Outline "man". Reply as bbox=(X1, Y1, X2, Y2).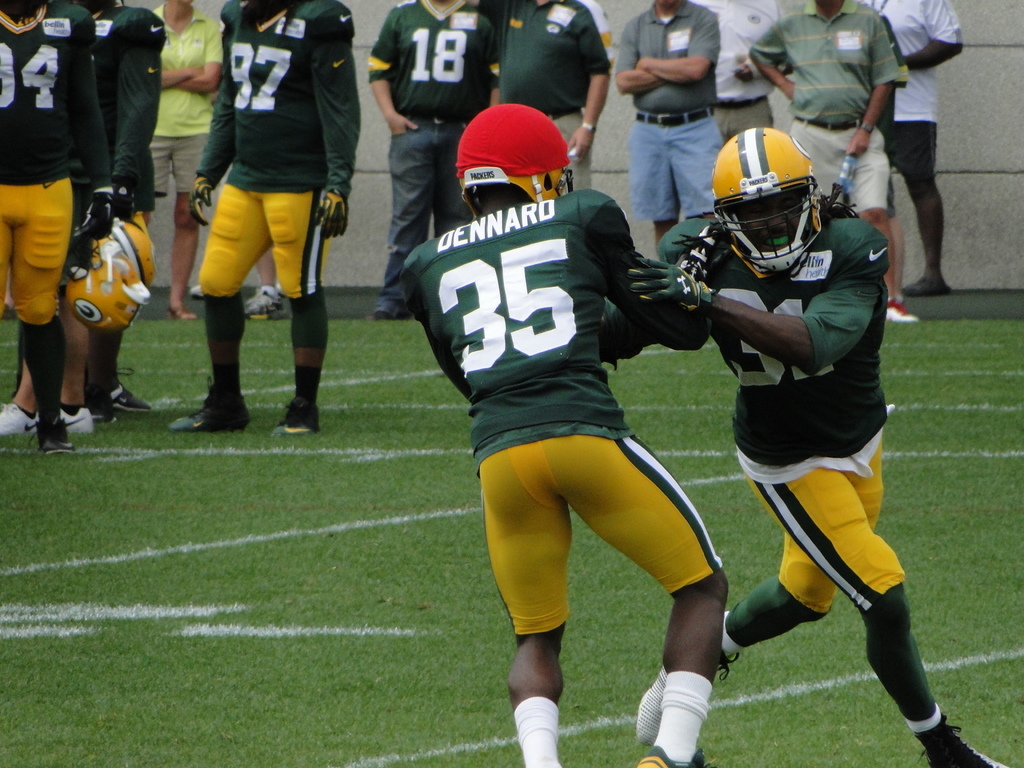
bbox=(613, 0, 723, 257).
